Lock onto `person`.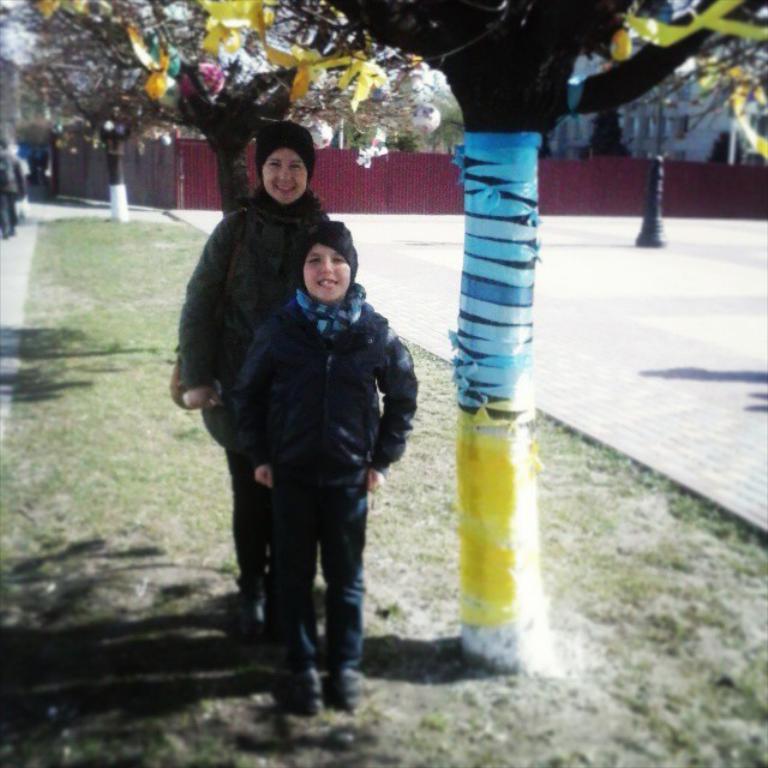
Locked: (left=0, top=133, right=34, bottom=241).
